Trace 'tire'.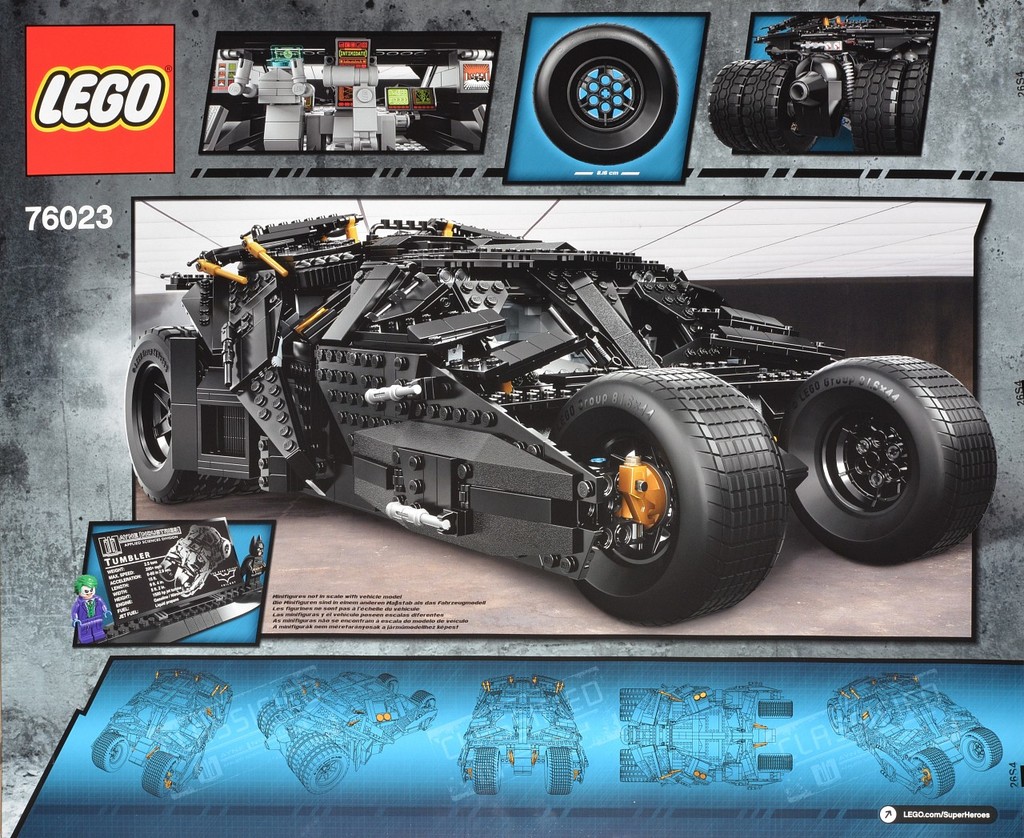
Traced to select_region(556, 362, 764, 614).
